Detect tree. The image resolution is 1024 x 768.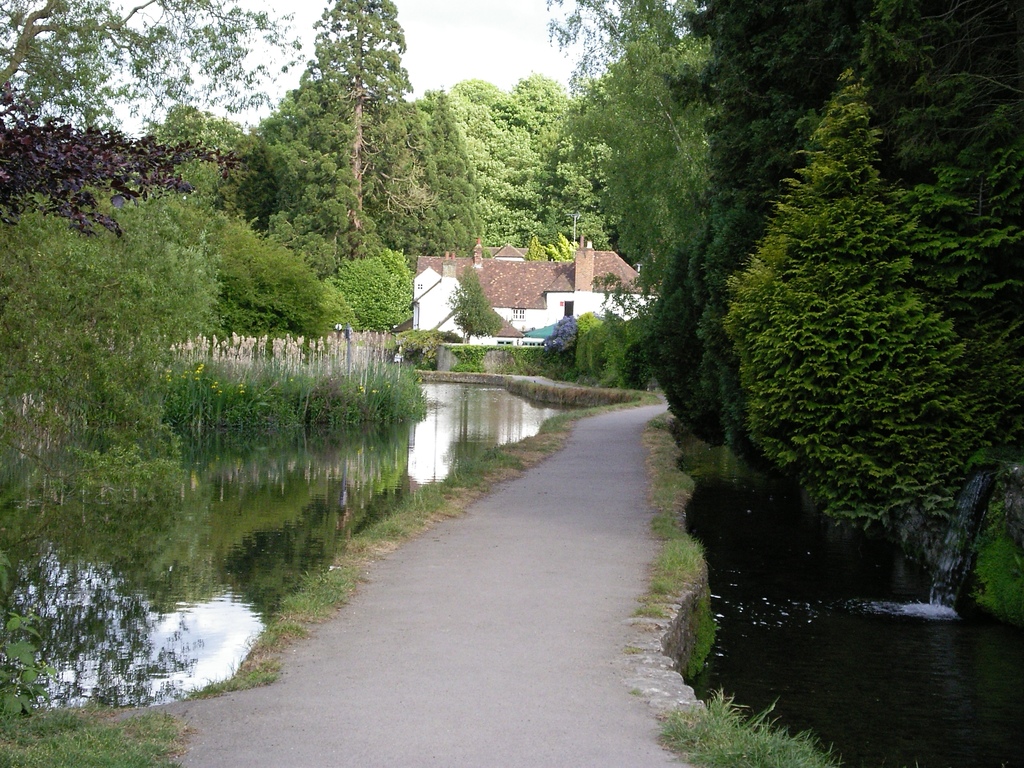
[675,75,1023,525].
